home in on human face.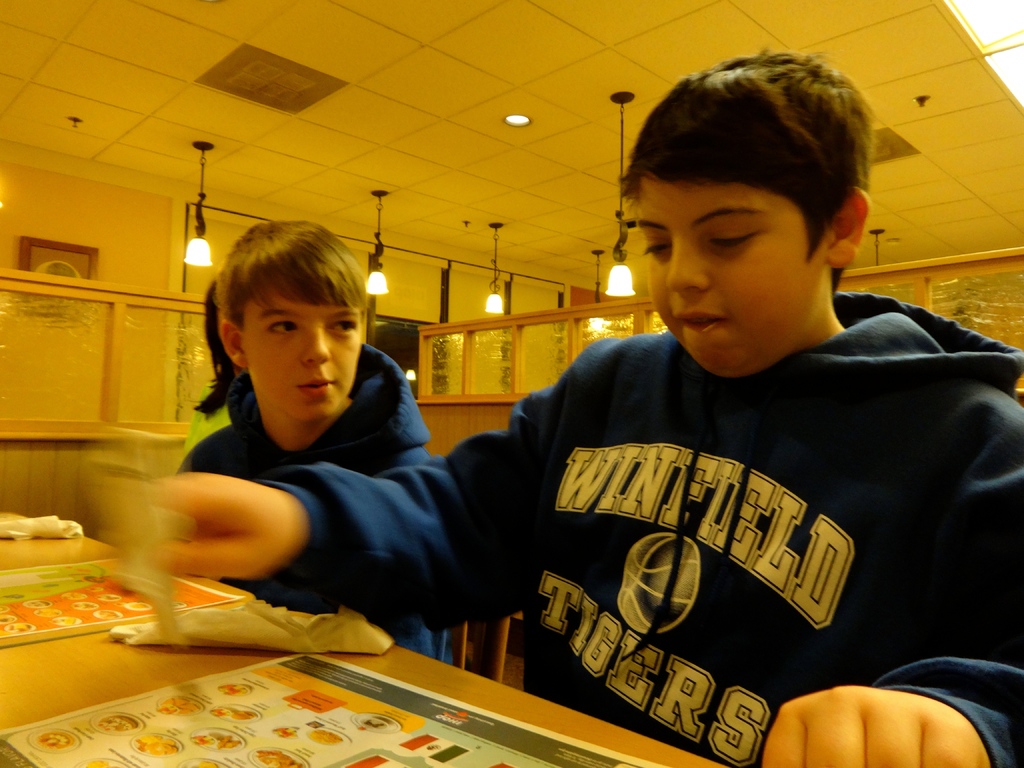
Homed in at crop(242, 289, 369, 419).
